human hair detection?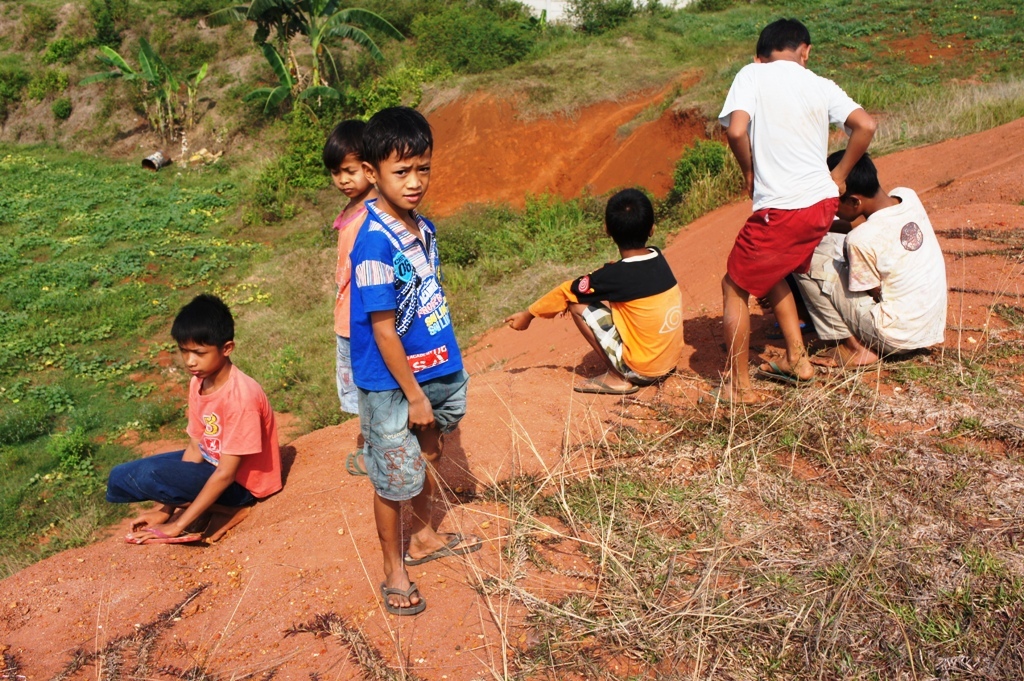
{"left": 825, "top": 148, "right": 877, "bottom": 191}
